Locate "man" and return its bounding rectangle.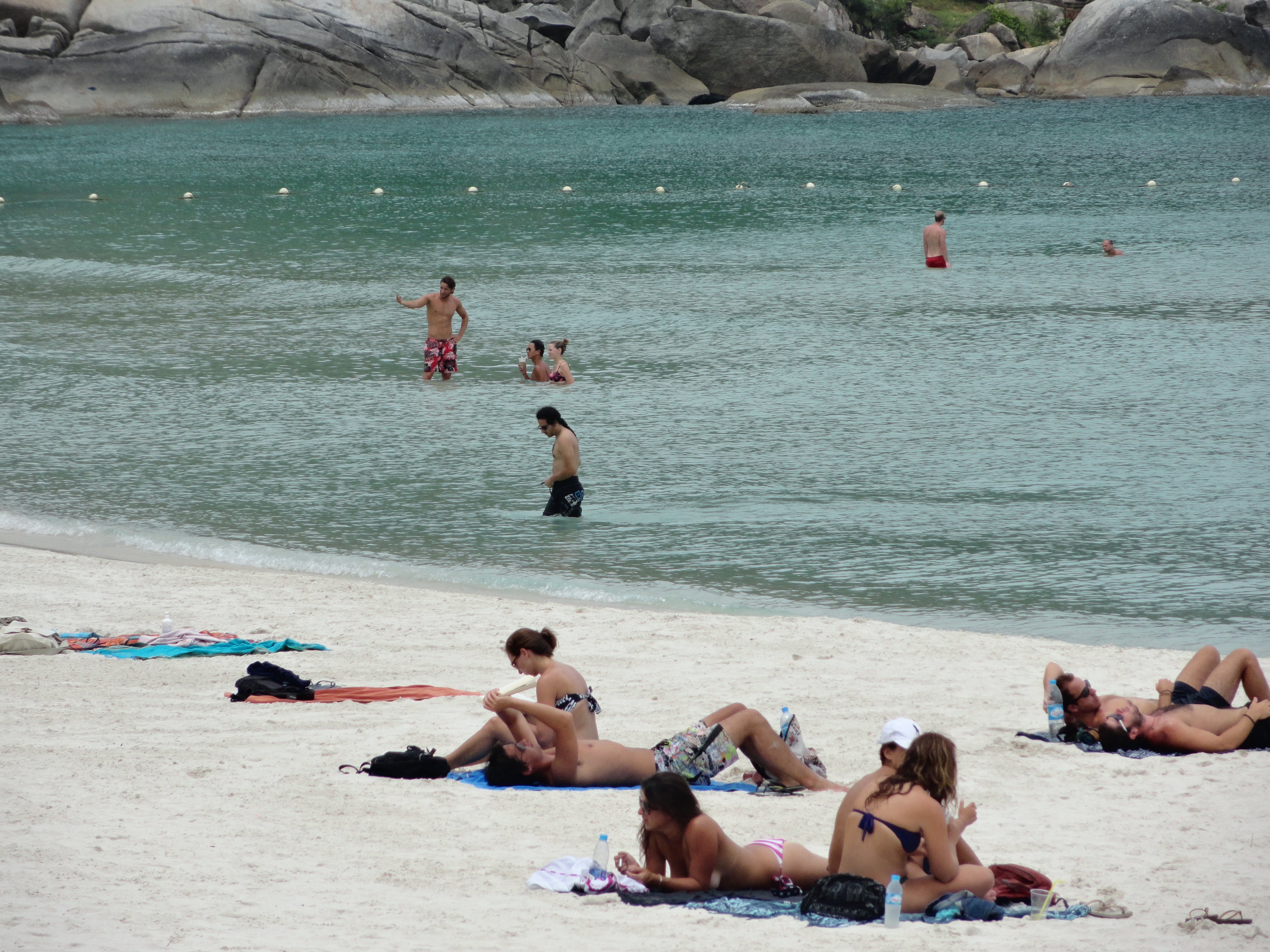
{"left": 228, "top": 197, "right": 270, "bottom": 242}.
